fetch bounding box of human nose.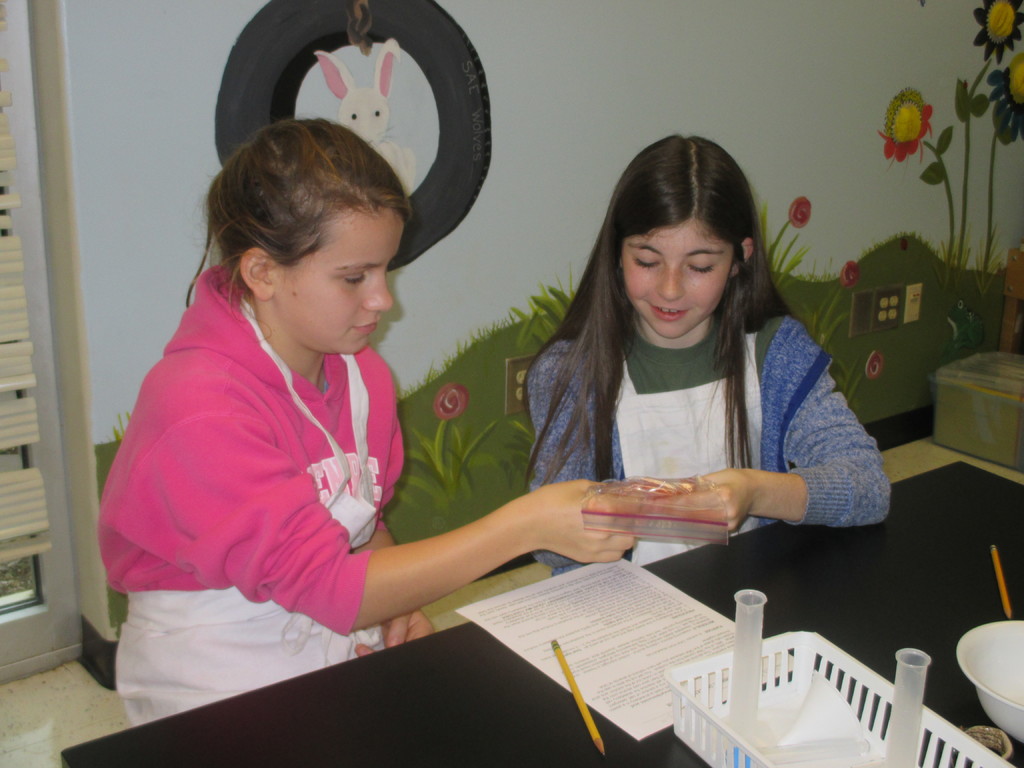
Bbox: BBox(364, 273, 392, 309).
